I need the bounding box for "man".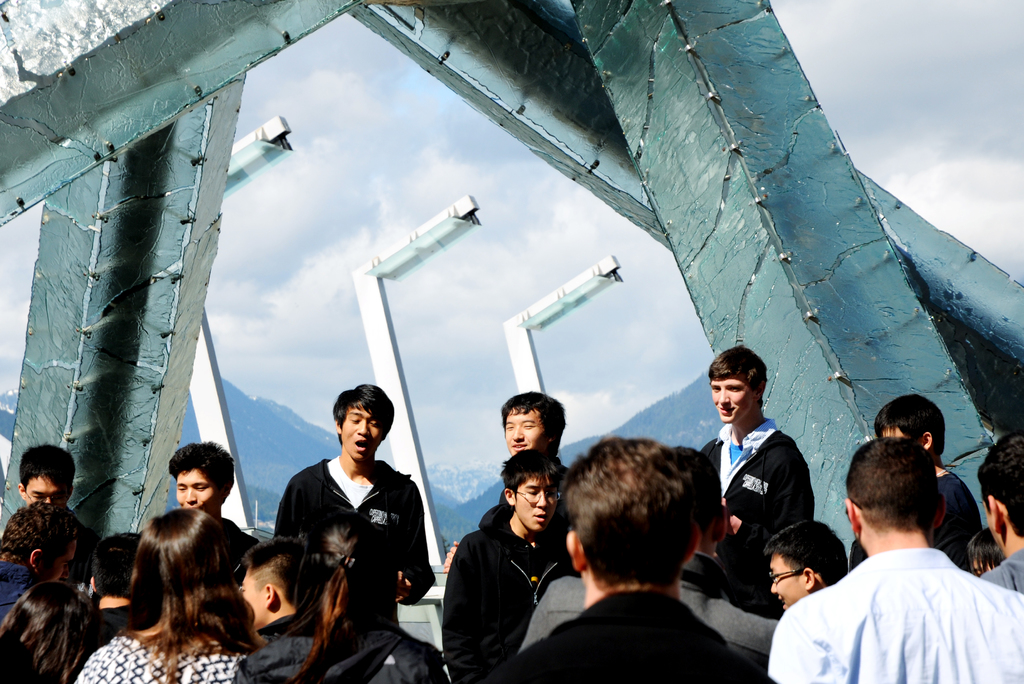
Here it is: <bbox>0, 500, 87, 627</bbox>.
